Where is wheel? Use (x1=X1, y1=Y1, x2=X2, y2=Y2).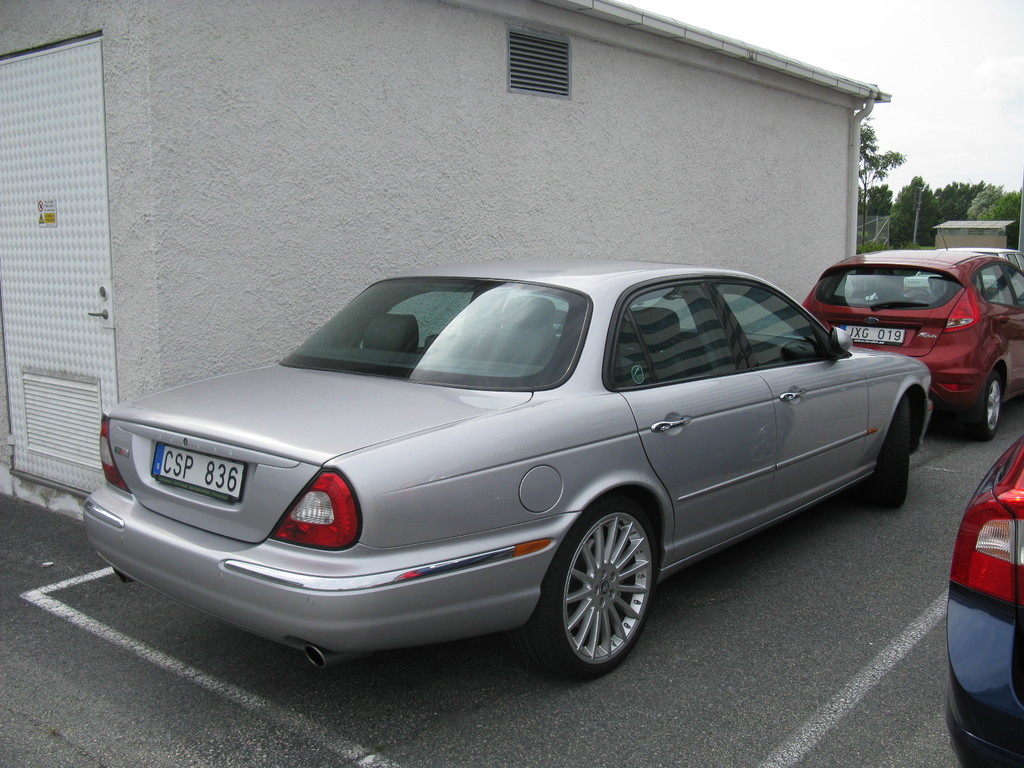
(x1=872, y1=396, x2=913, y2=511).
